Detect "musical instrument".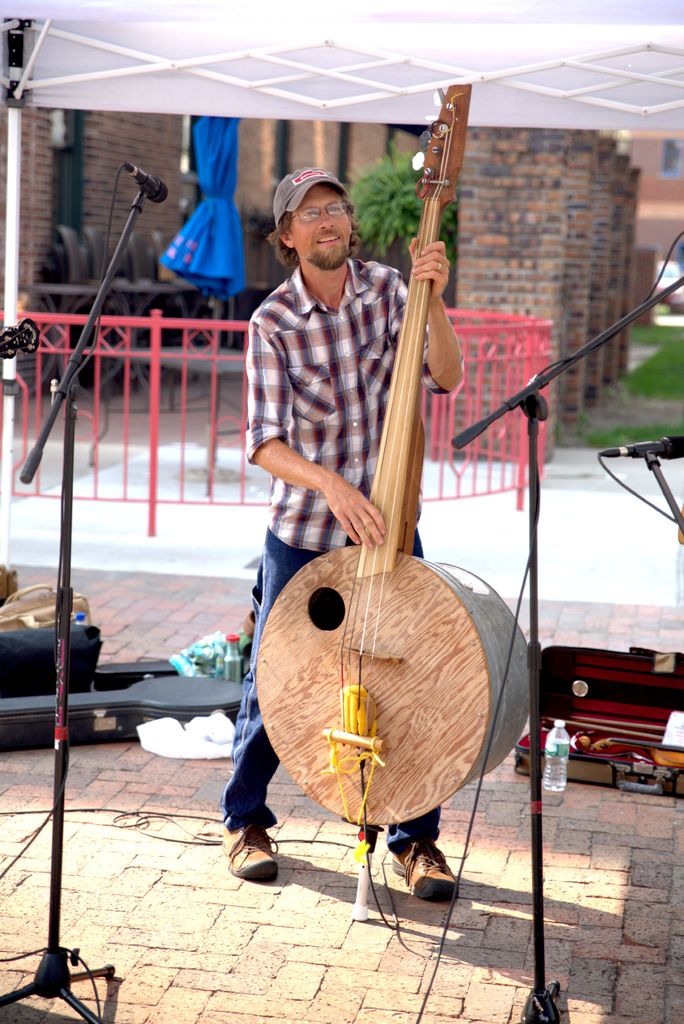
Detected at (264,145,521,871).
